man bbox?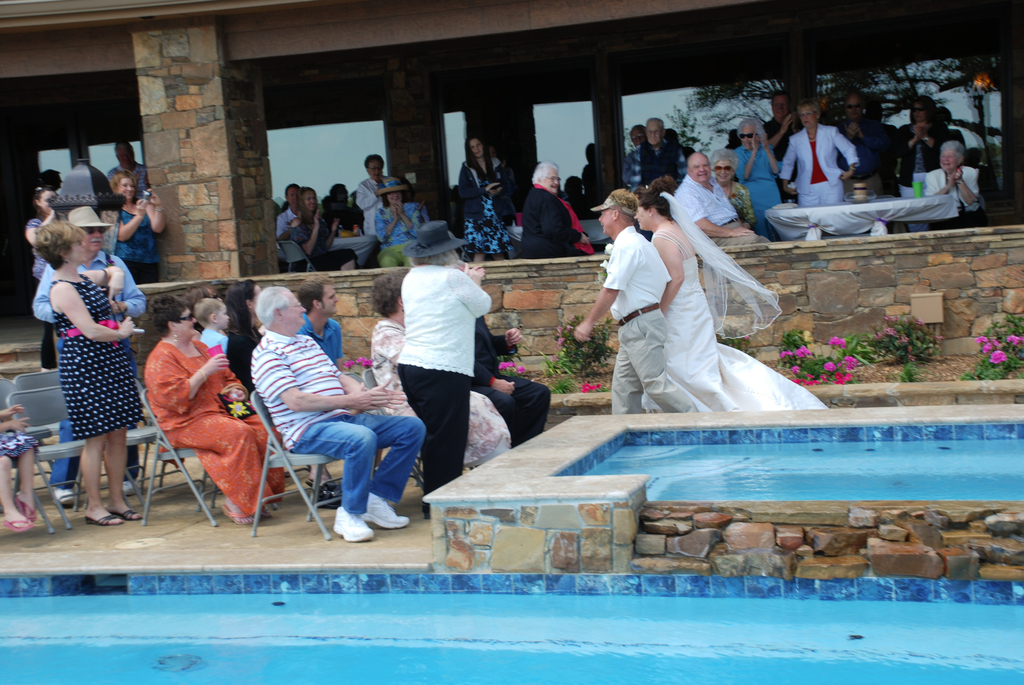
[247,285,426,546]
